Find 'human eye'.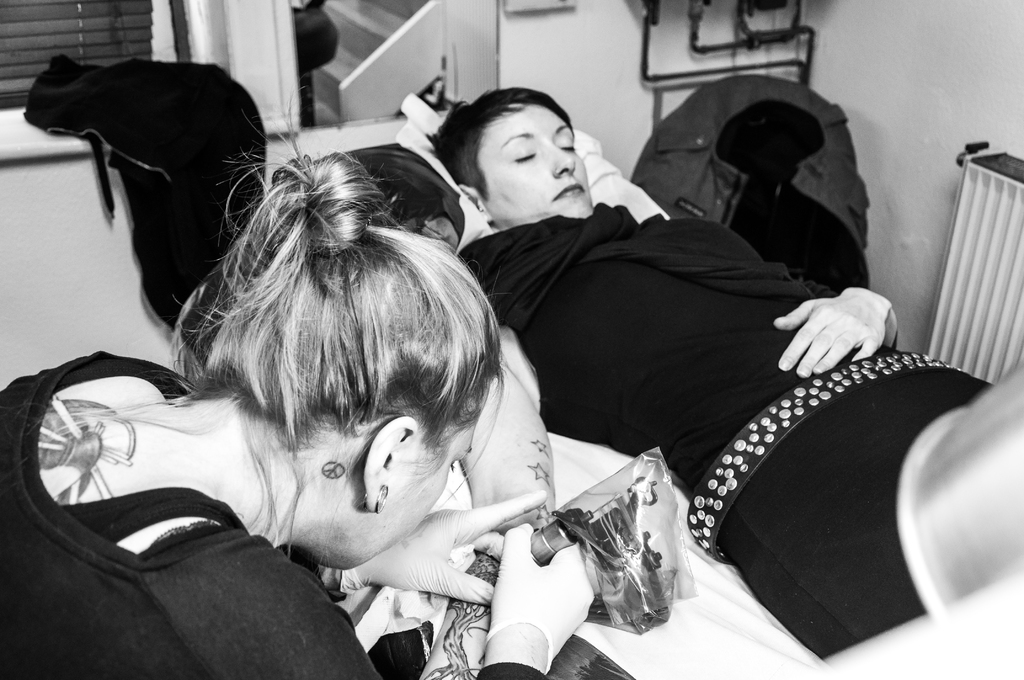
x1=559 y1=134 x2=577 y2=153.
